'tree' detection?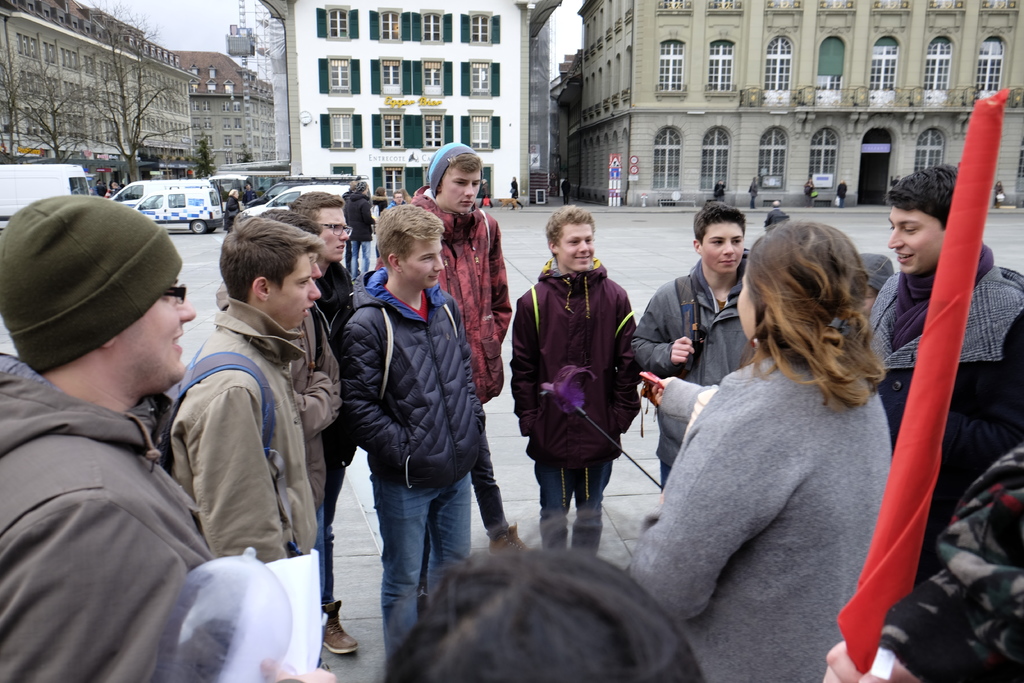
box=[1, 39, 53, 164]
